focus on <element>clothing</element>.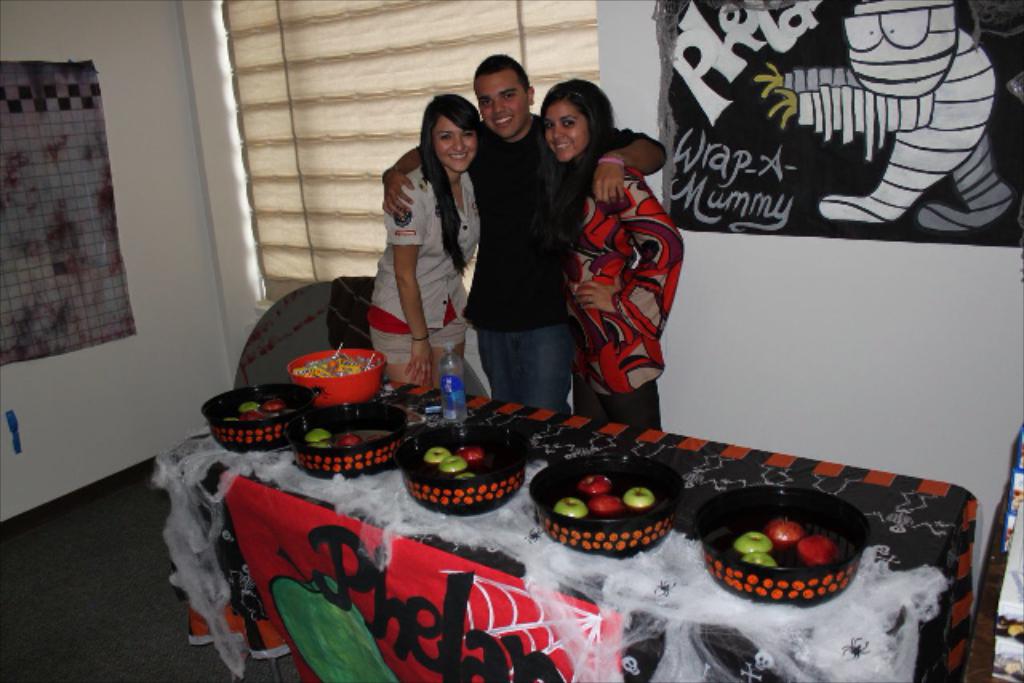
Focused at {"left": 566, "top": 157, "right": 688, "bottom": 416}.
